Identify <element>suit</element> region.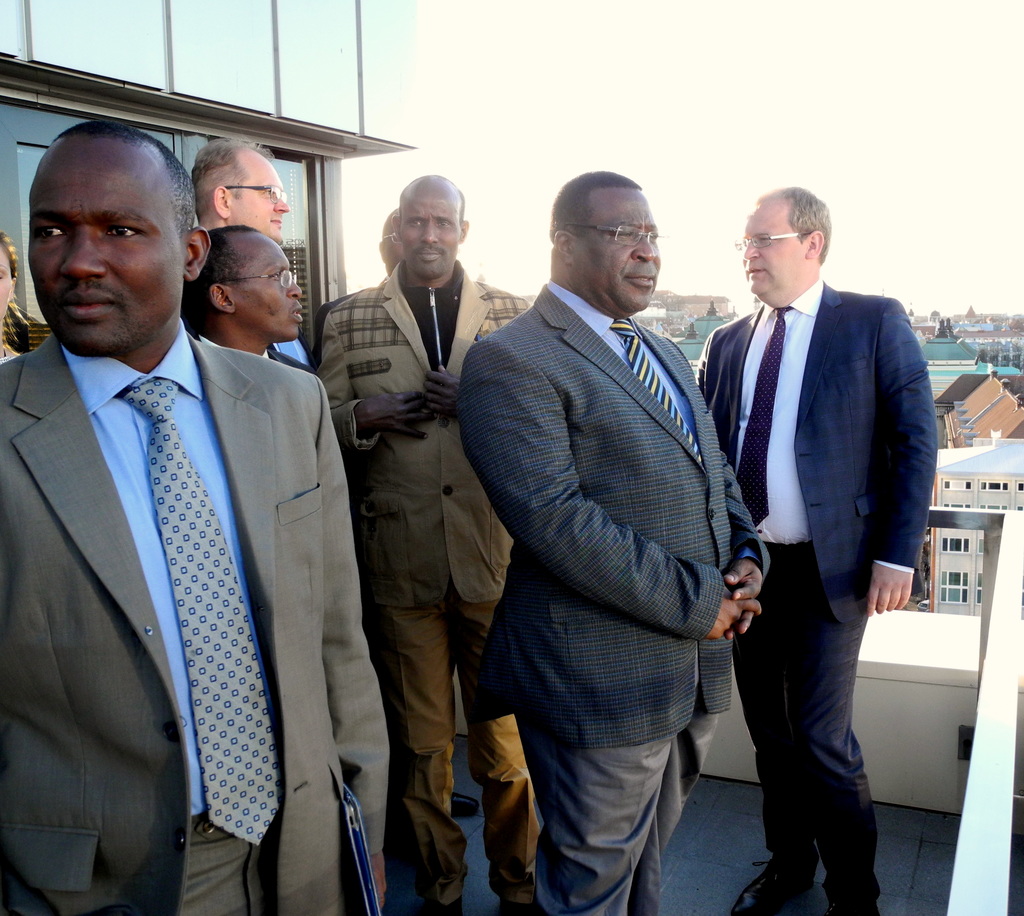
Region: x1=5 y1=150 x2=362 y2=915.
